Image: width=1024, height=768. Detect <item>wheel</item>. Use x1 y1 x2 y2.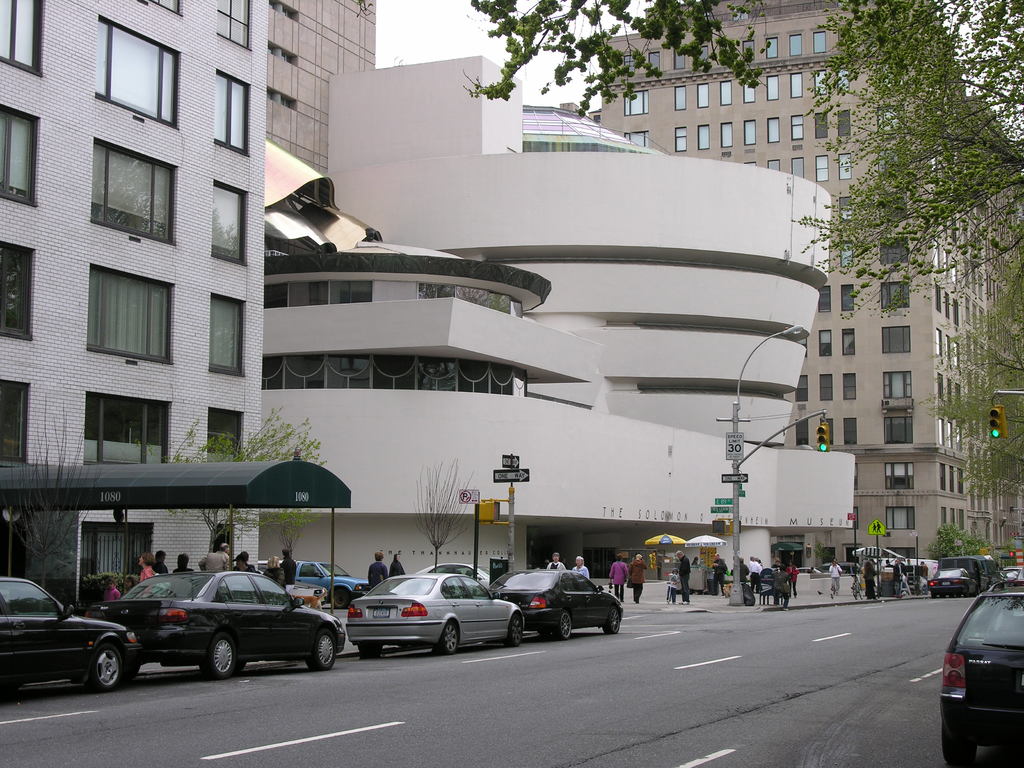
429 620 460 653.
